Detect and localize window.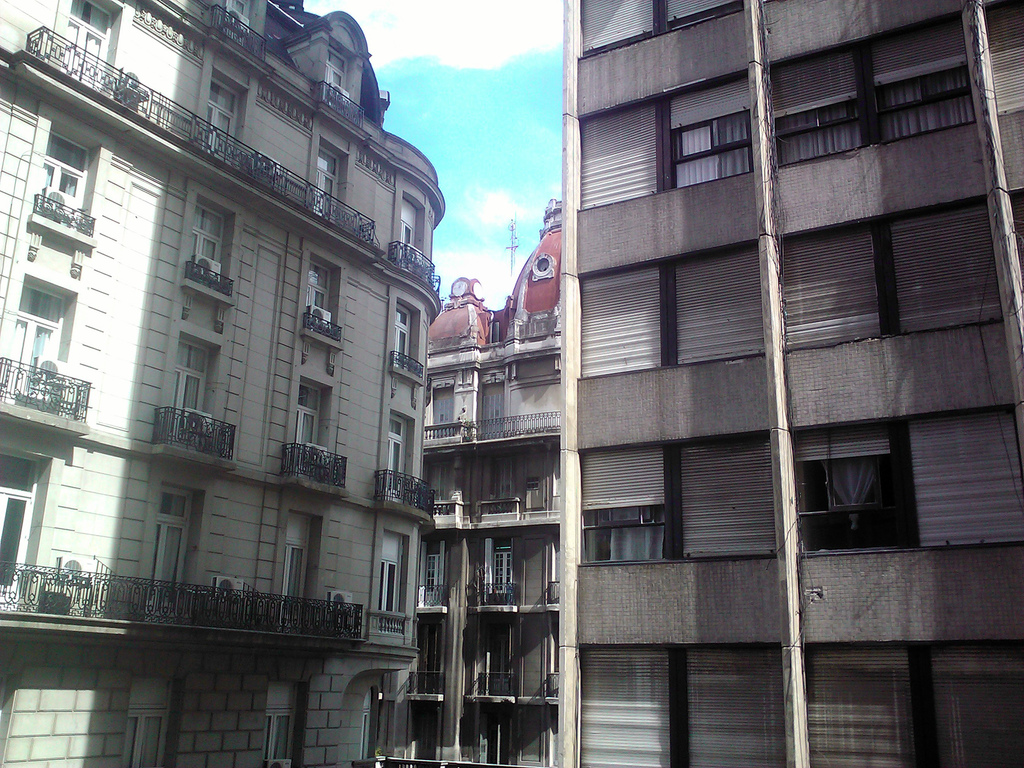
Localized at [431, 383, 464, 450].
